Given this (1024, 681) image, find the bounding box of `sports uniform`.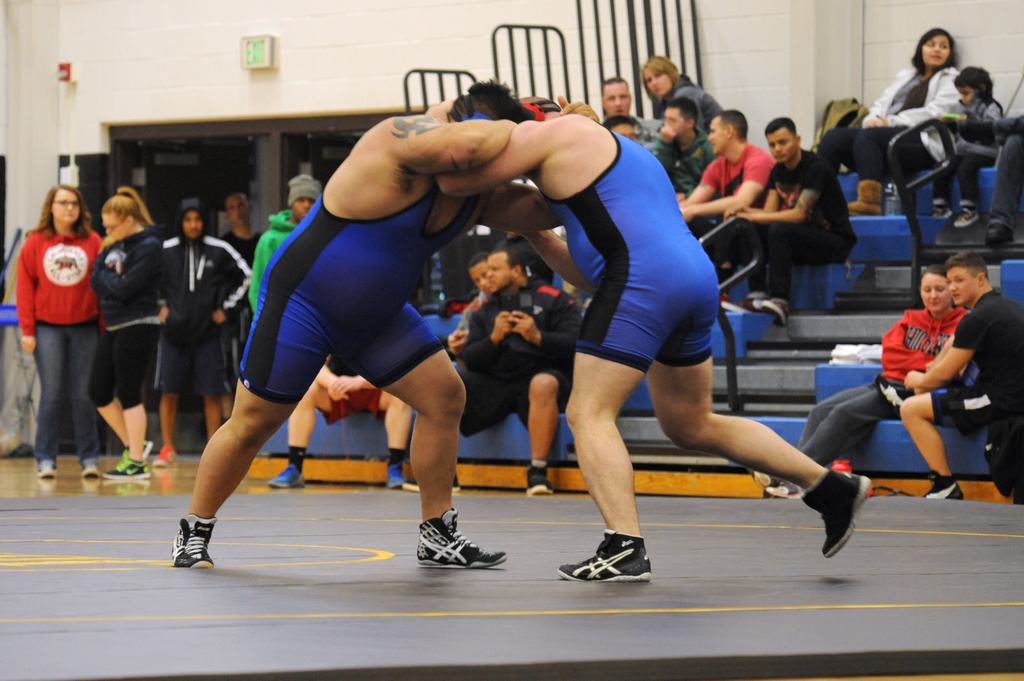
BBox(12, 227, 100, 467).
